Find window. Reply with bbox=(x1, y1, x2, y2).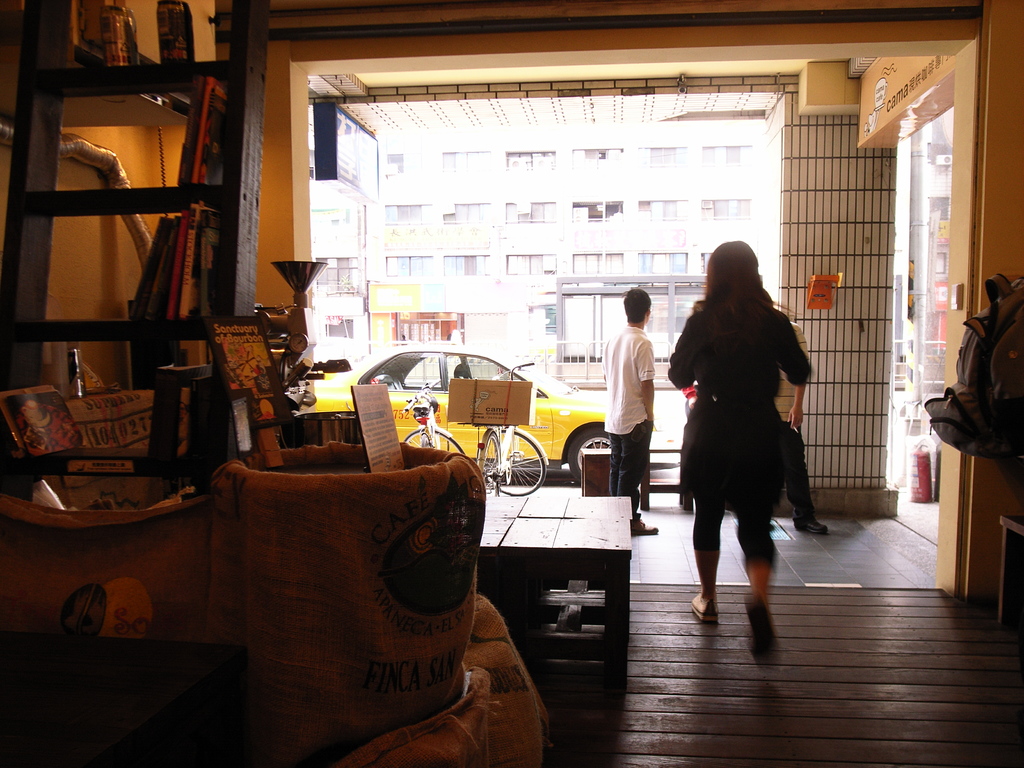
bbox=(507, 255, 557, 277).
